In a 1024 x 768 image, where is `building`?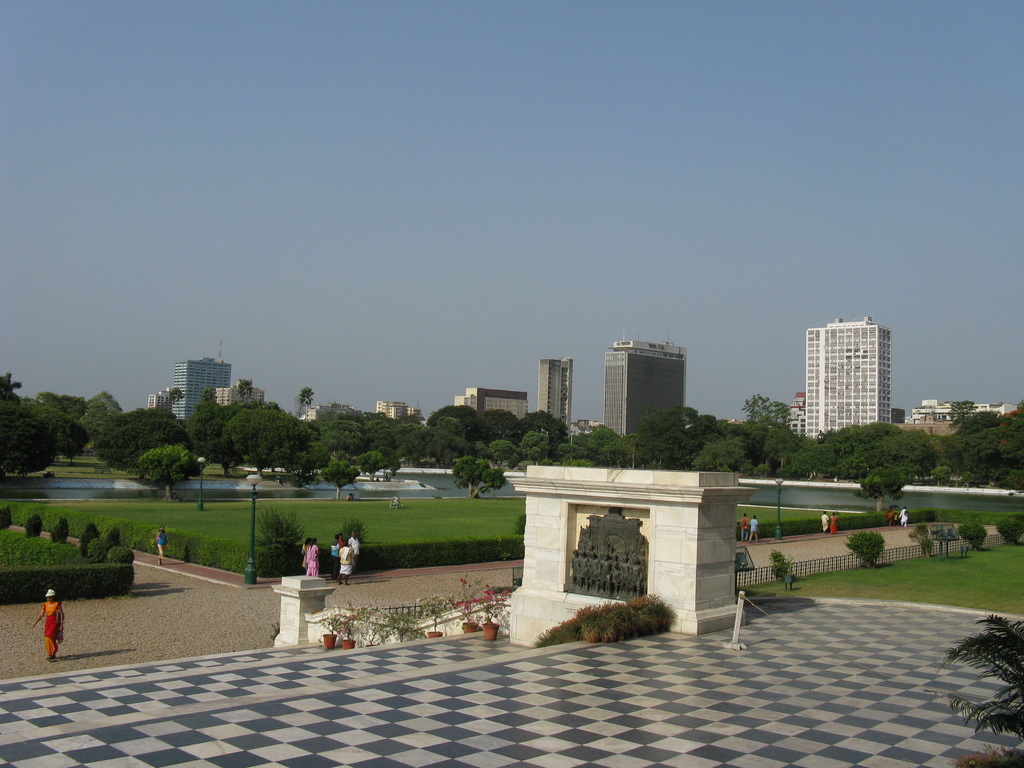
(left=785, top=393, right=806, bottom=435).
